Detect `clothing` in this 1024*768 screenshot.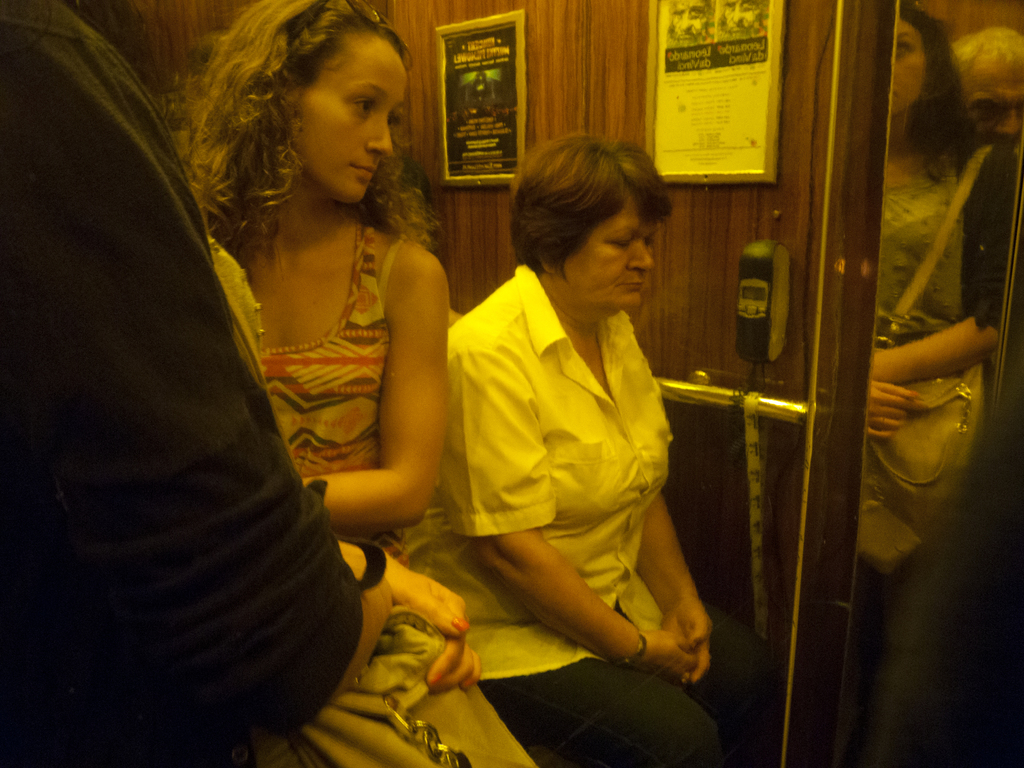
Detection: [262, 209, 409, 569].
